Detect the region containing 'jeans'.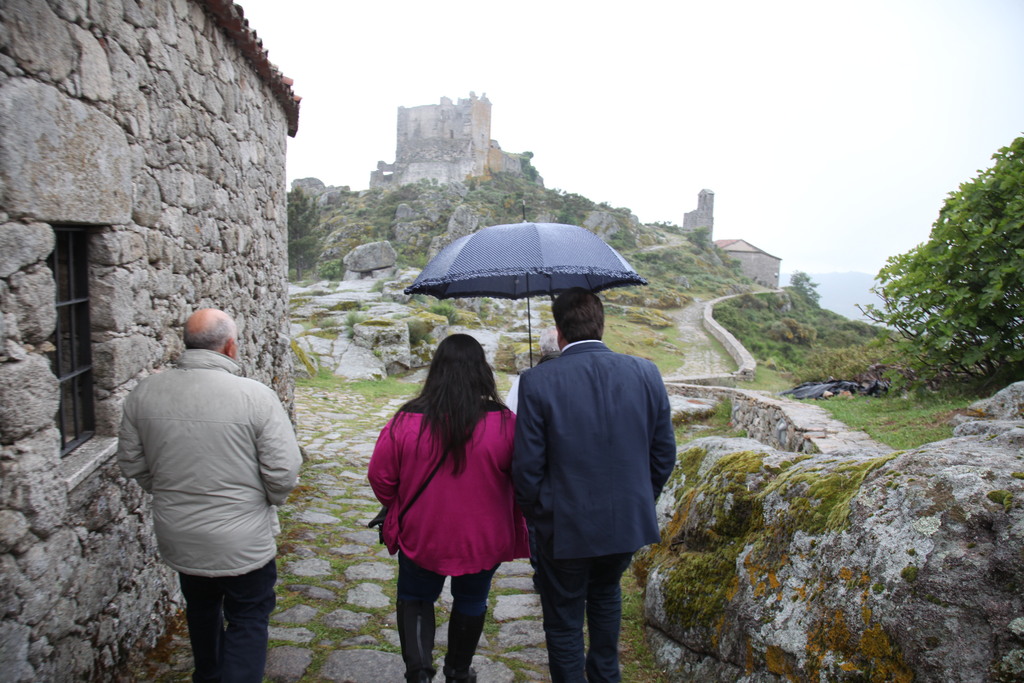
select_region(177, 557, 276, 682).
